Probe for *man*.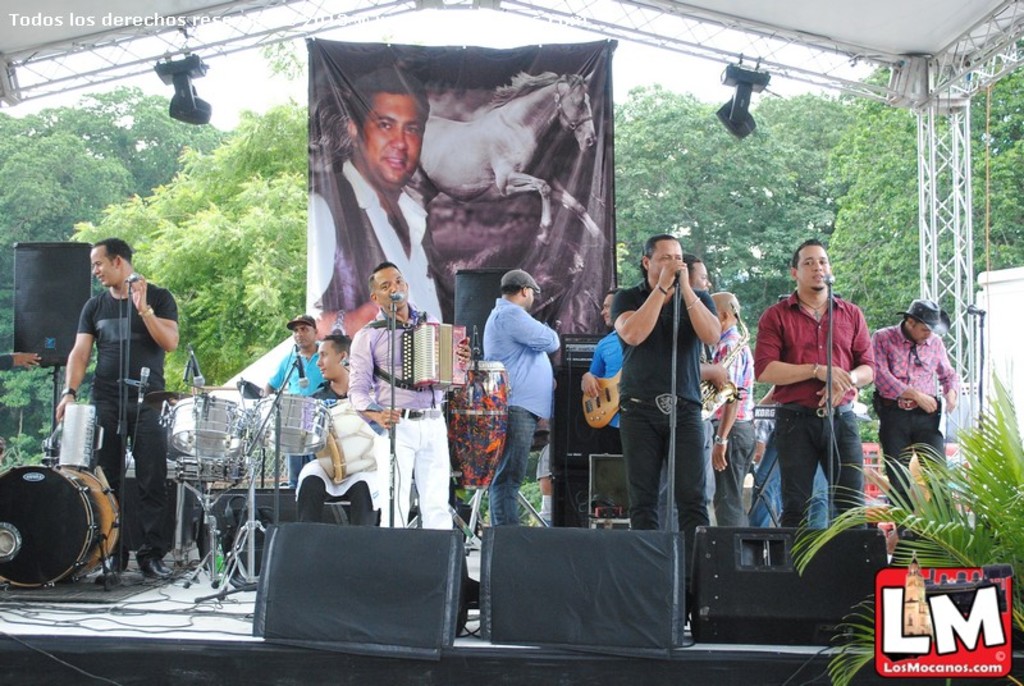
Probe result: 296 331 389 527.
